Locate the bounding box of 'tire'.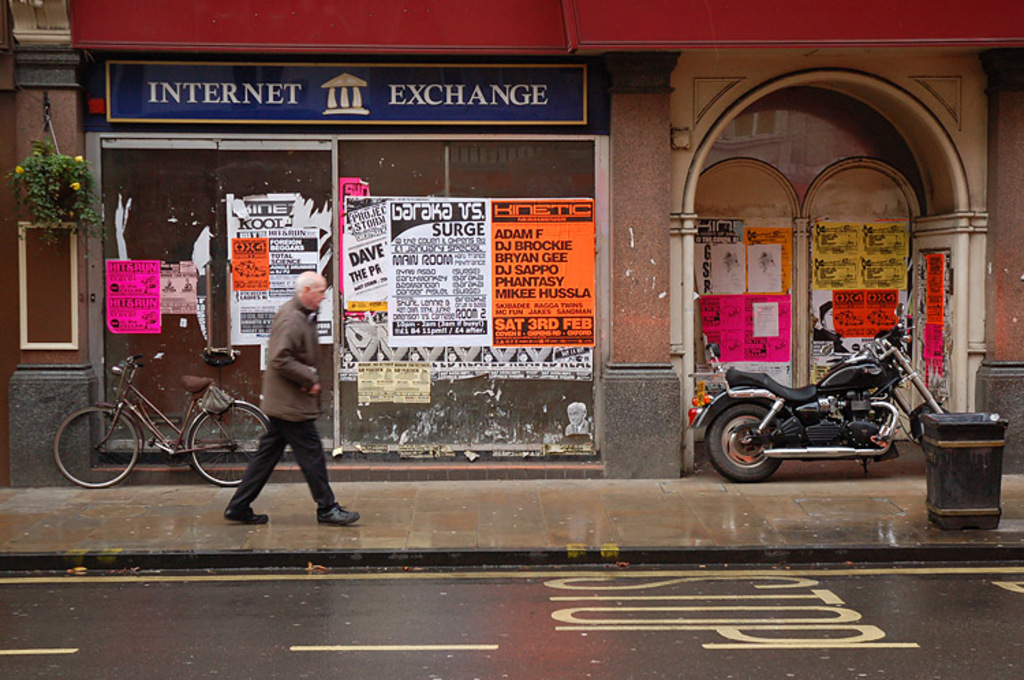
Bounding box: (706, 403, 784, 483).
